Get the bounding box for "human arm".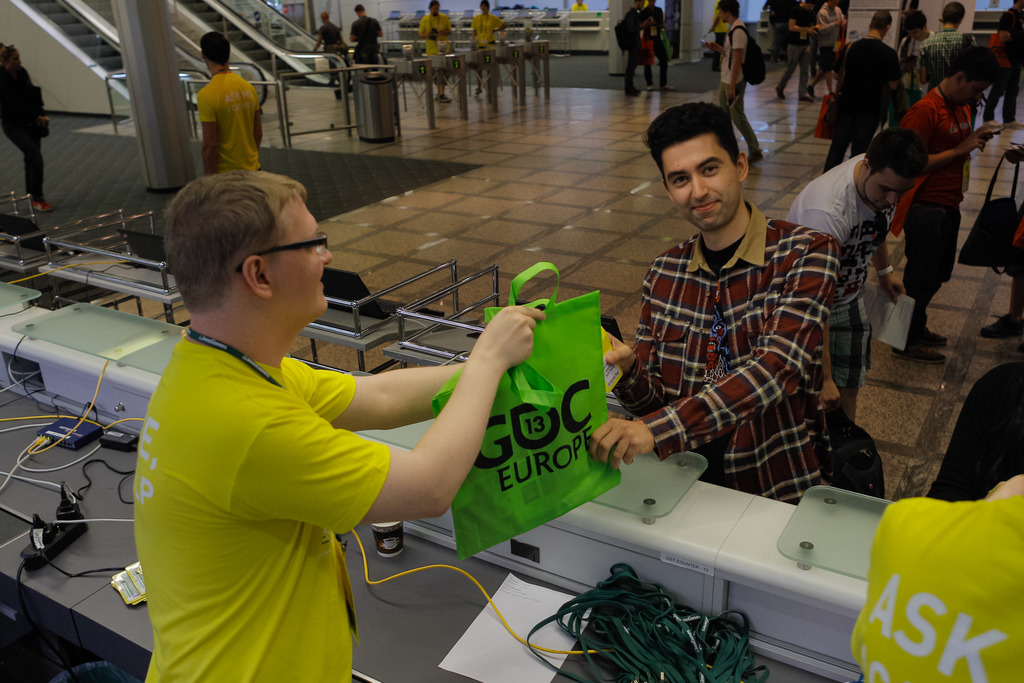
(left=415, top=16, right=433, bottom=38).
